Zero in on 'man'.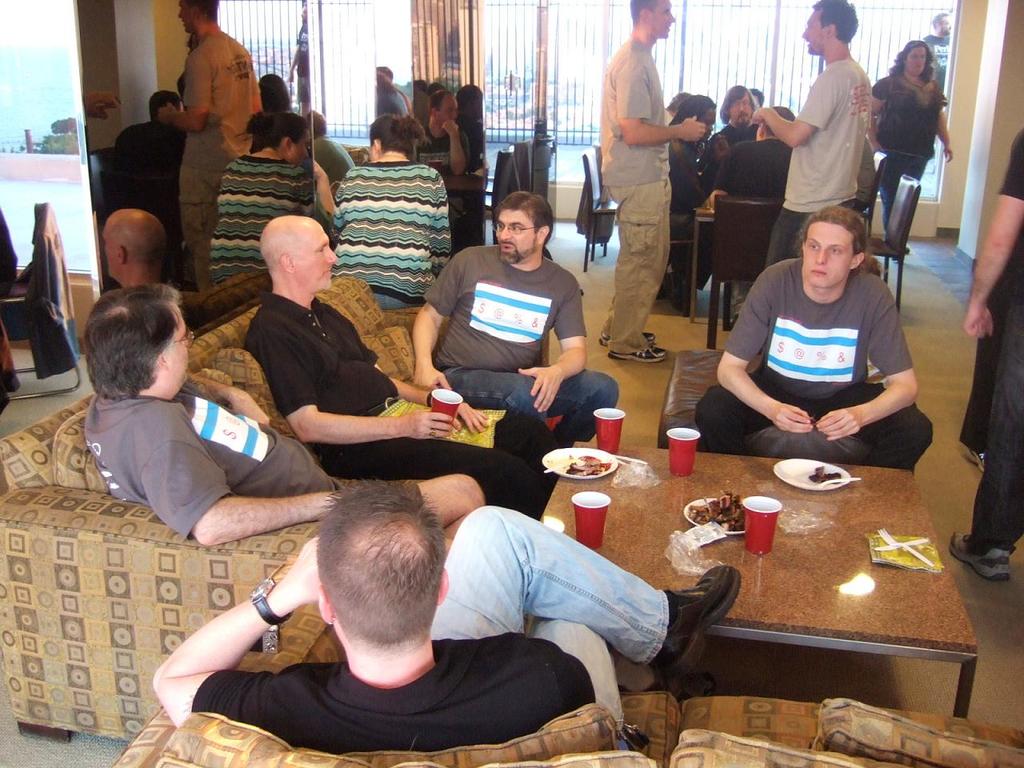
Zeroed in: bbox=[598, 0, 706, 366].
